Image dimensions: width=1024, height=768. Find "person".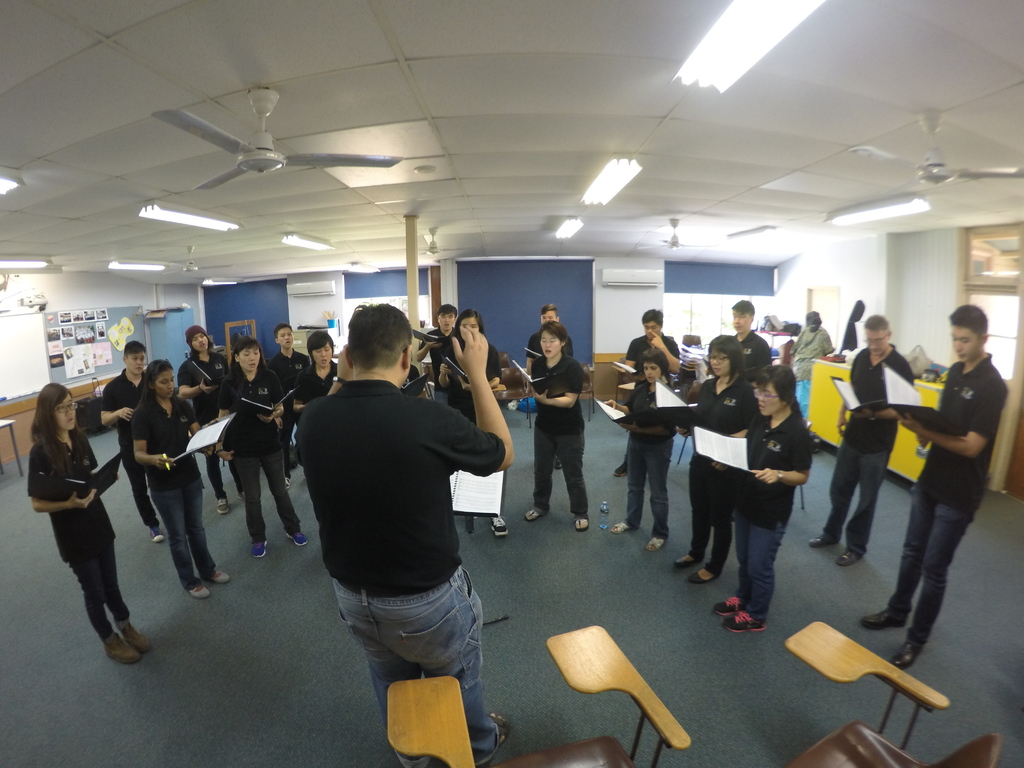
x1=422, y1=301, x2=457, y2=406.
